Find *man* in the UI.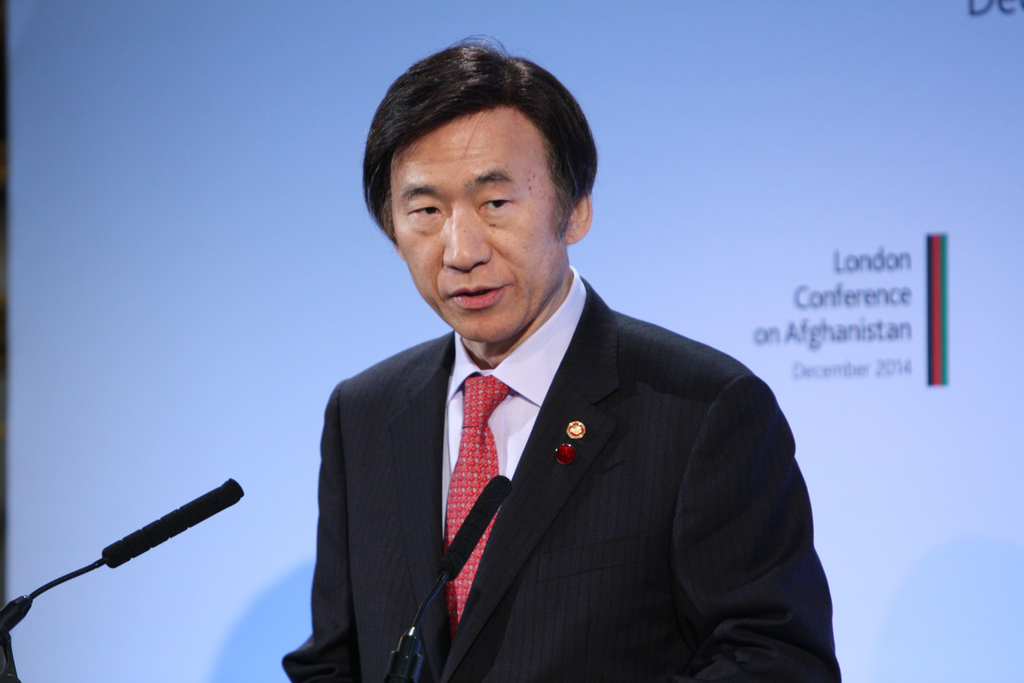
UI element at <bbox>294, 81, 851, 673</bbox>.
